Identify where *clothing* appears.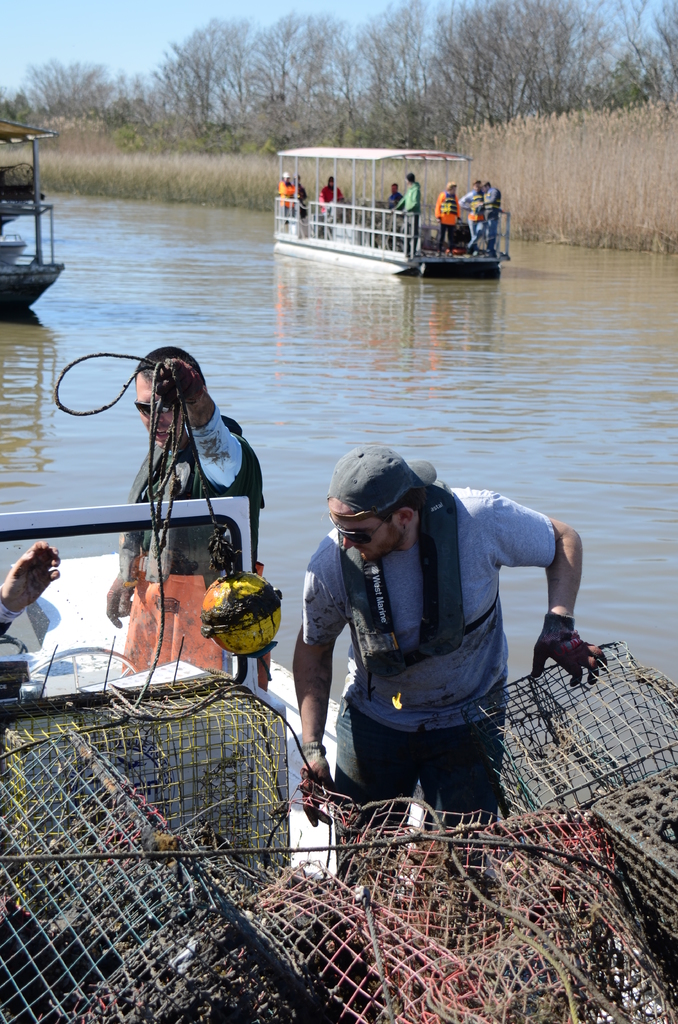
Appears at (127, 415, 258, 672).
